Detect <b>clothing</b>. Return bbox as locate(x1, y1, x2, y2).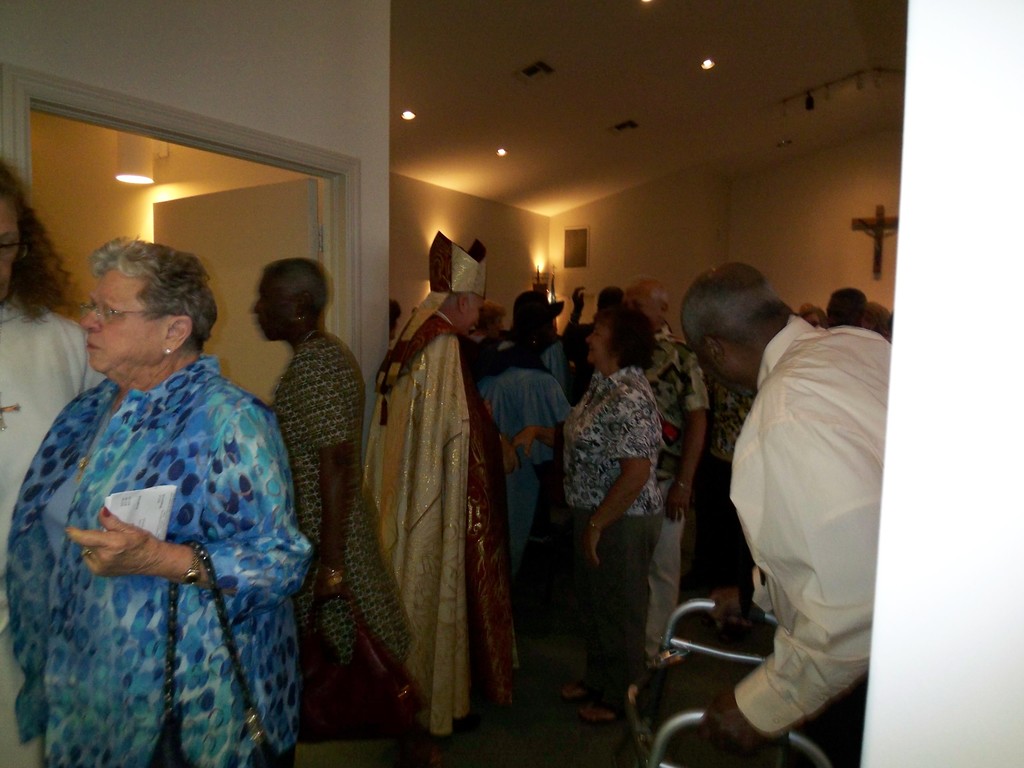
locate(480, 362, 563, 573).
